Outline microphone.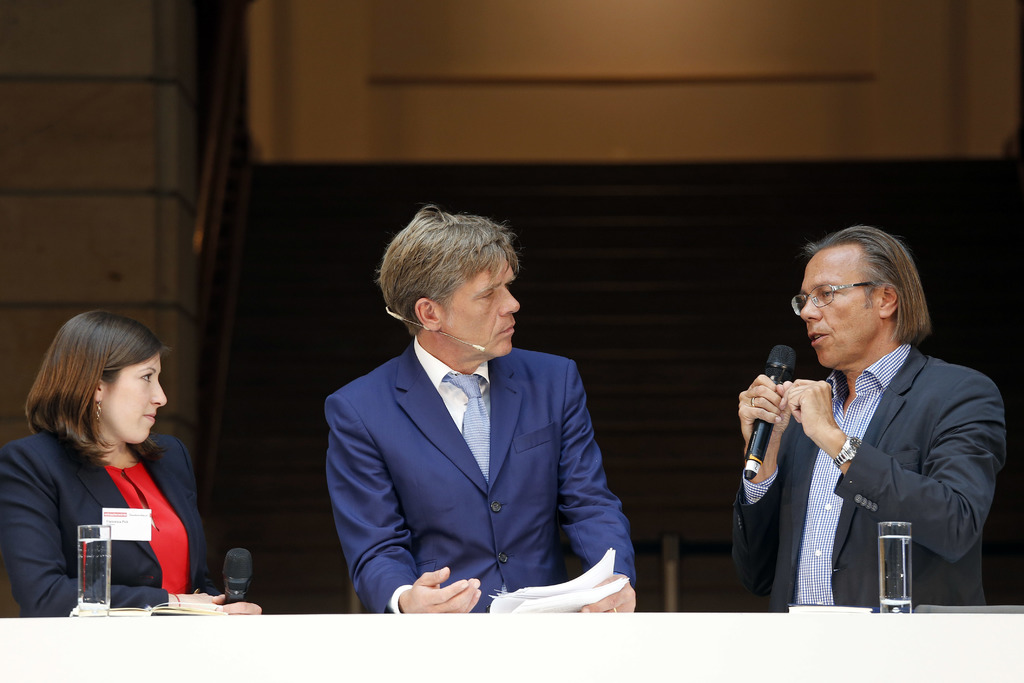
Outline: region(743, 343, 798, 481).
